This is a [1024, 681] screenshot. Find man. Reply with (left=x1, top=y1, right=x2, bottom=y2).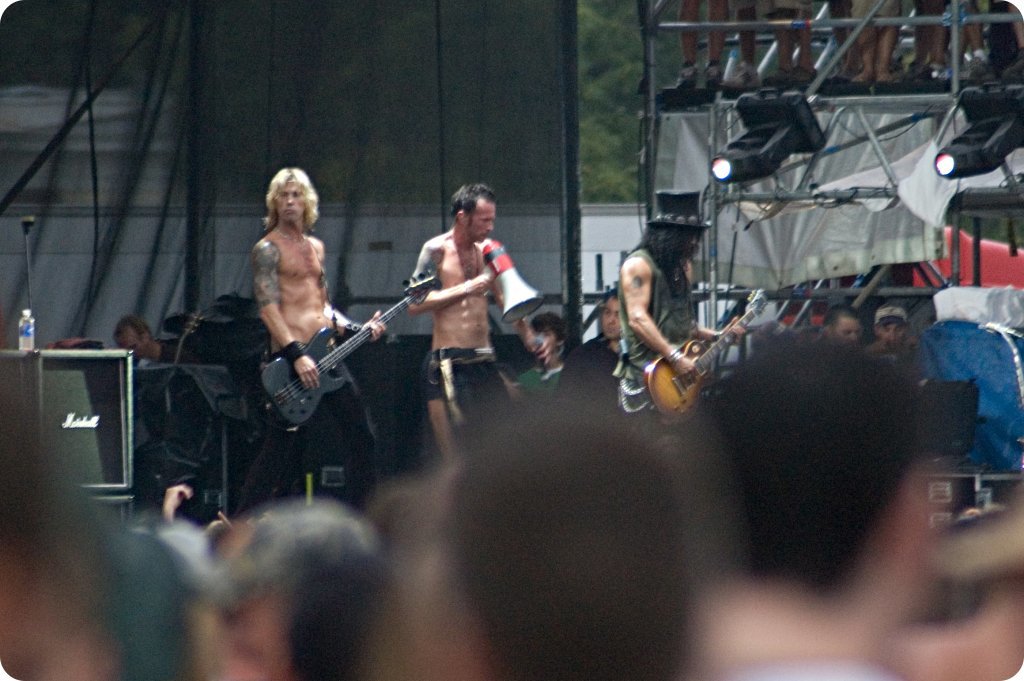
(left=555, top=283, right=628, bottom=421).
